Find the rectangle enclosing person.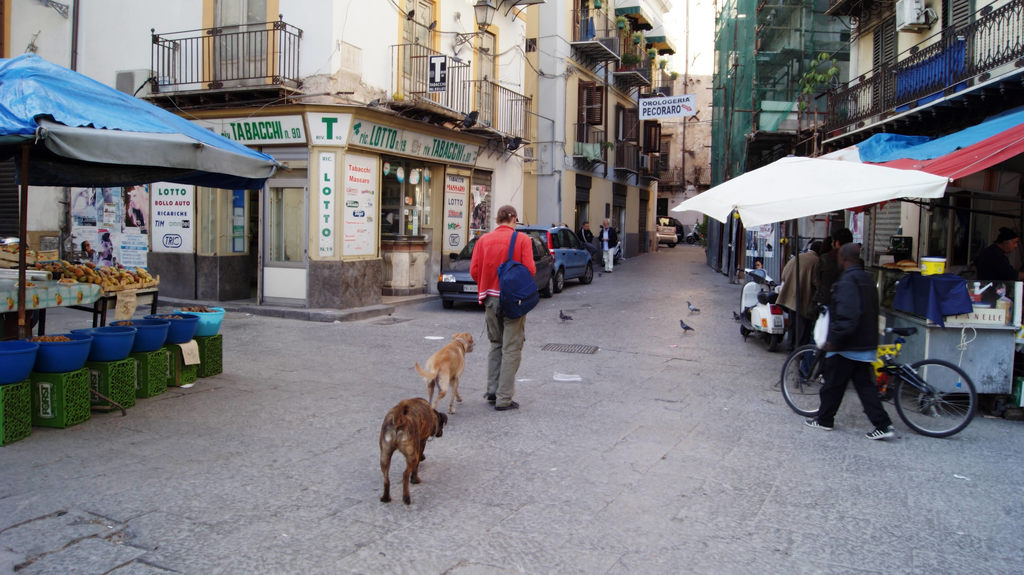
[left=772, top=244, right=816, bottom=348].
